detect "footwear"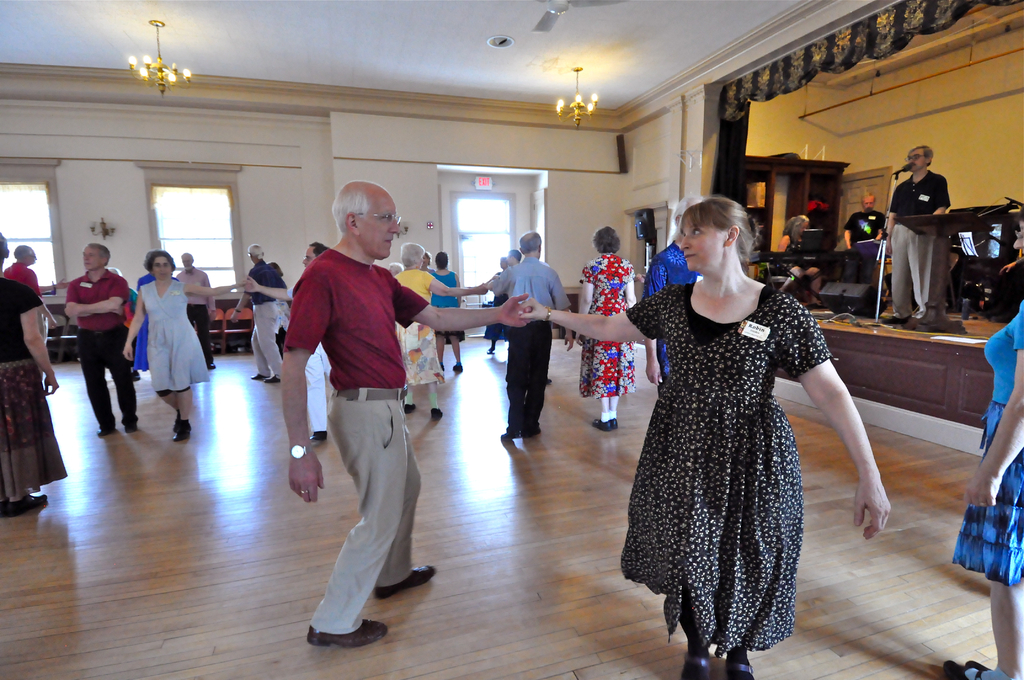
[5, 487, 45, 514]
